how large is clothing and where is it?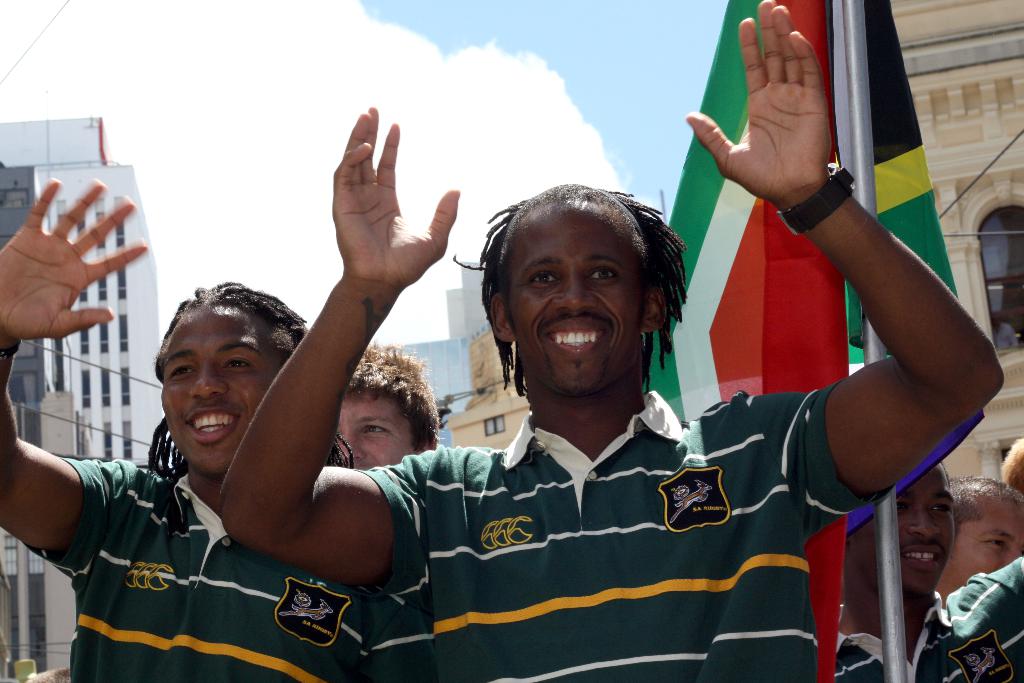
Bounding box: {"x1": 924, "y1": 548, "x2": 1023, "y2": 682}.
